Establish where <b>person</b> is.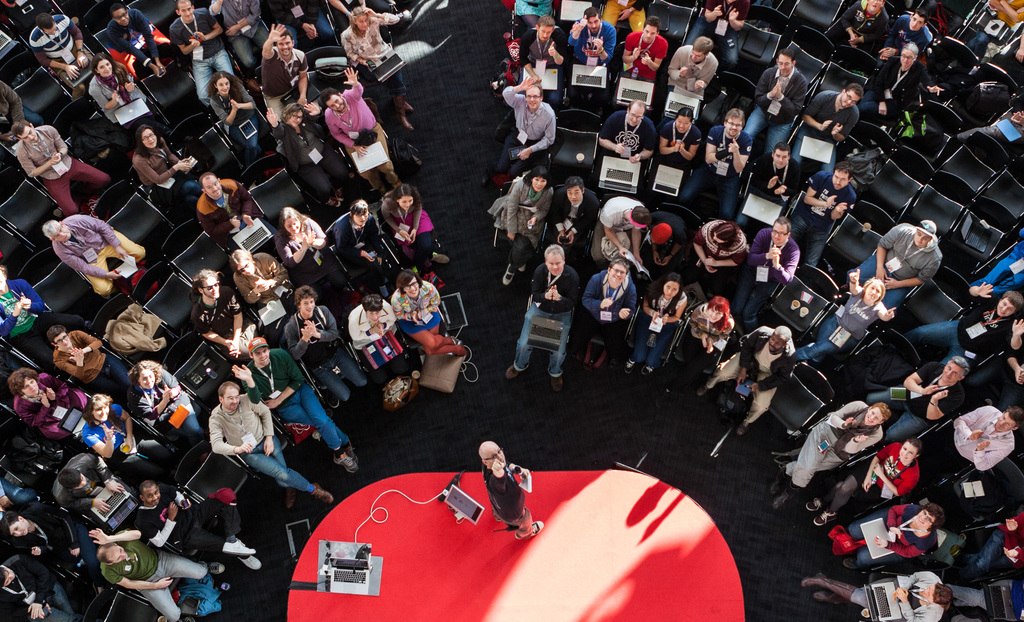
Established at {"left": 87, "top": 399, "right": 163, "bottom": 479}.
